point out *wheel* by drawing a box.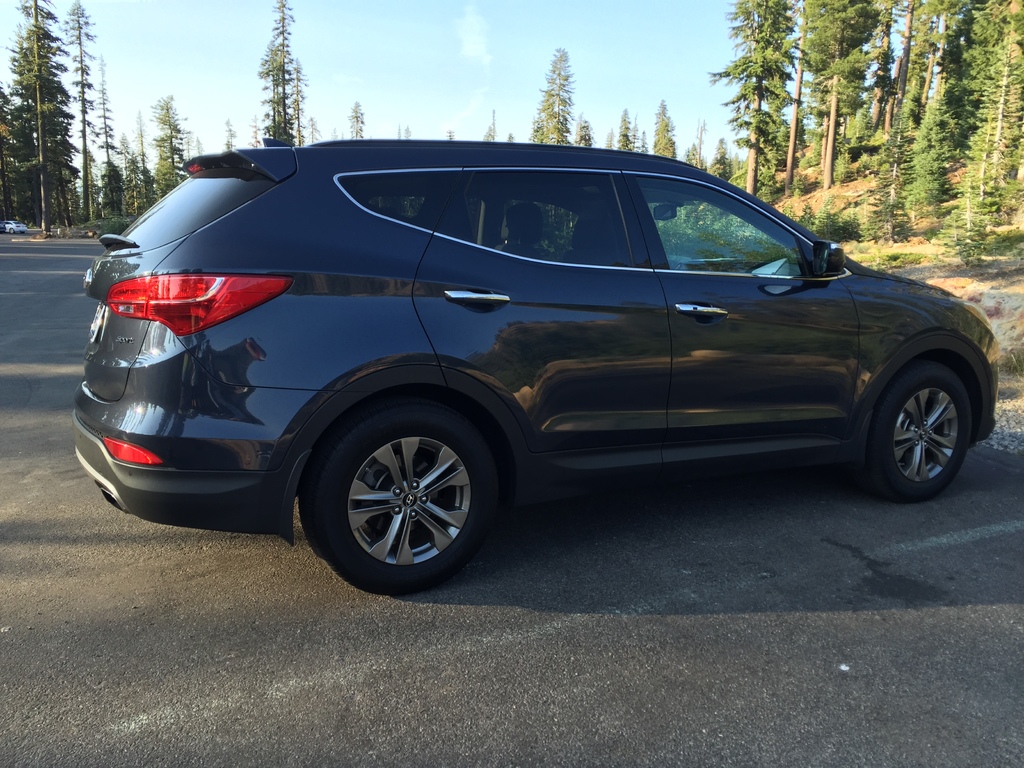
856, 357, 972, 501.
